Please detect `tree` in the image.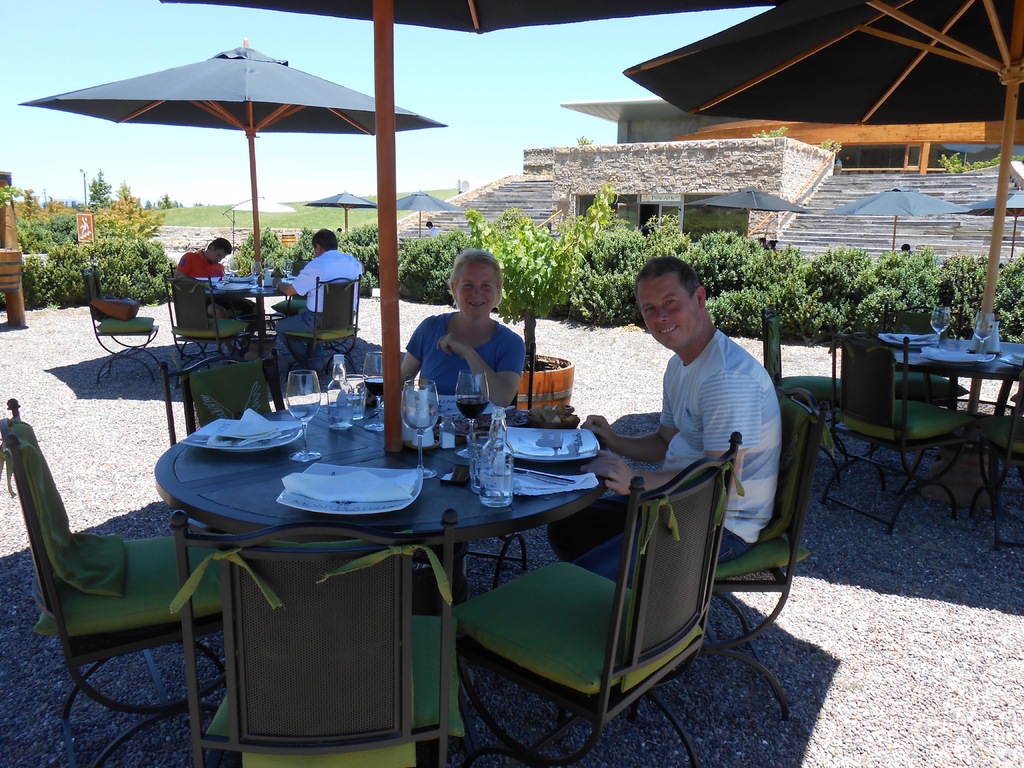
36 188 76 221.
